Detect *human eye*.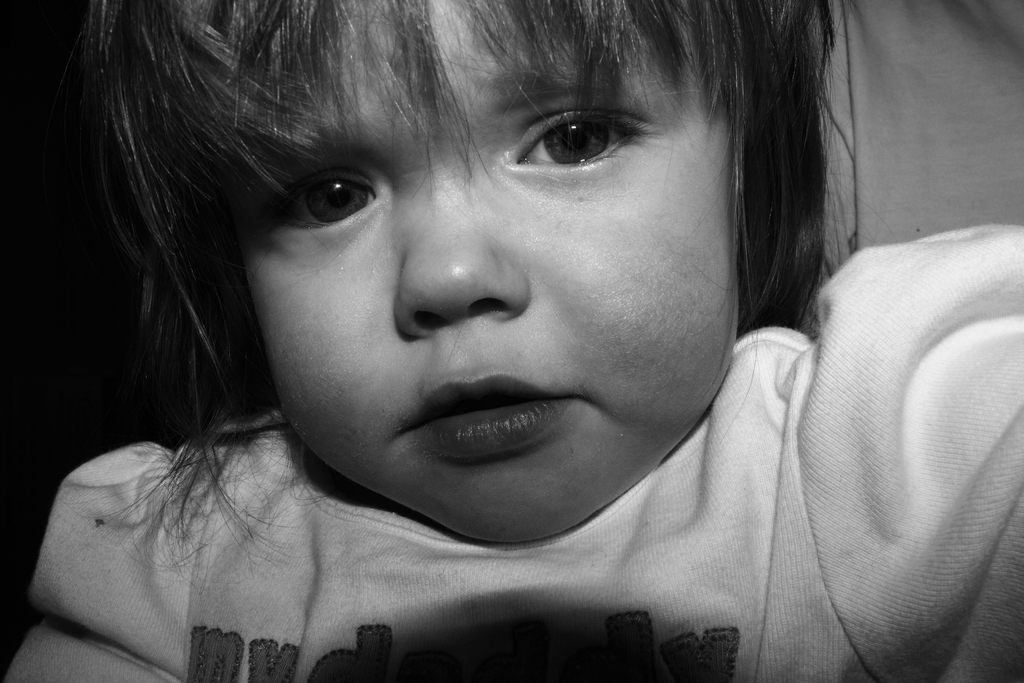
Detected at [257, 170, 384, 242].
